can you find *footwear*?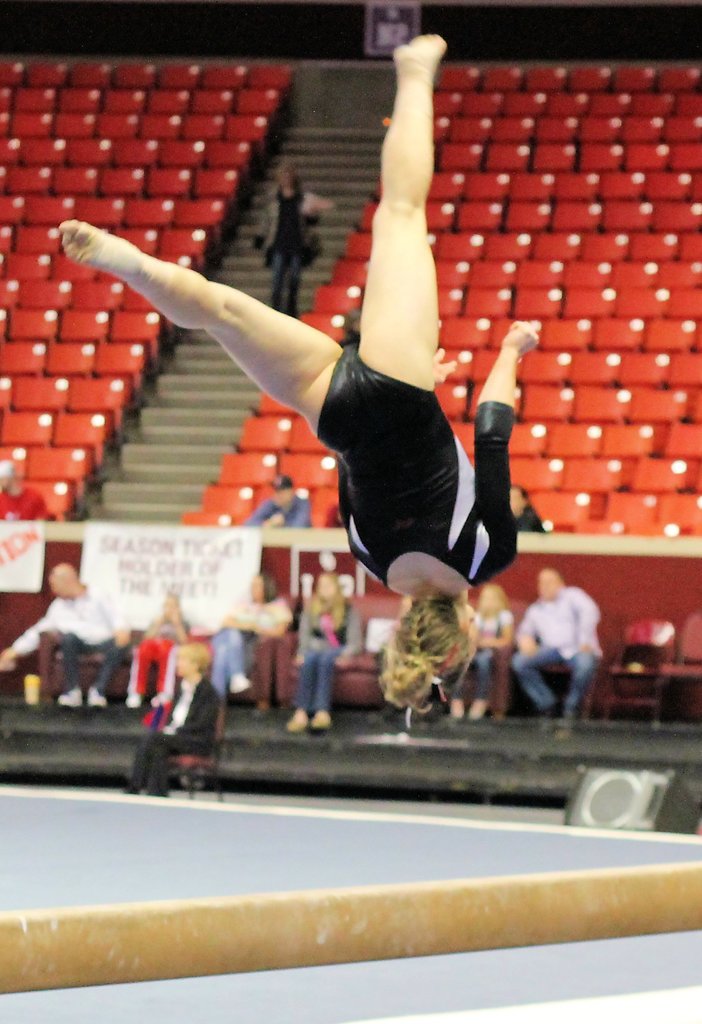
Yes, bounding box: [left=124, top=780, right=136, bottom=794].
